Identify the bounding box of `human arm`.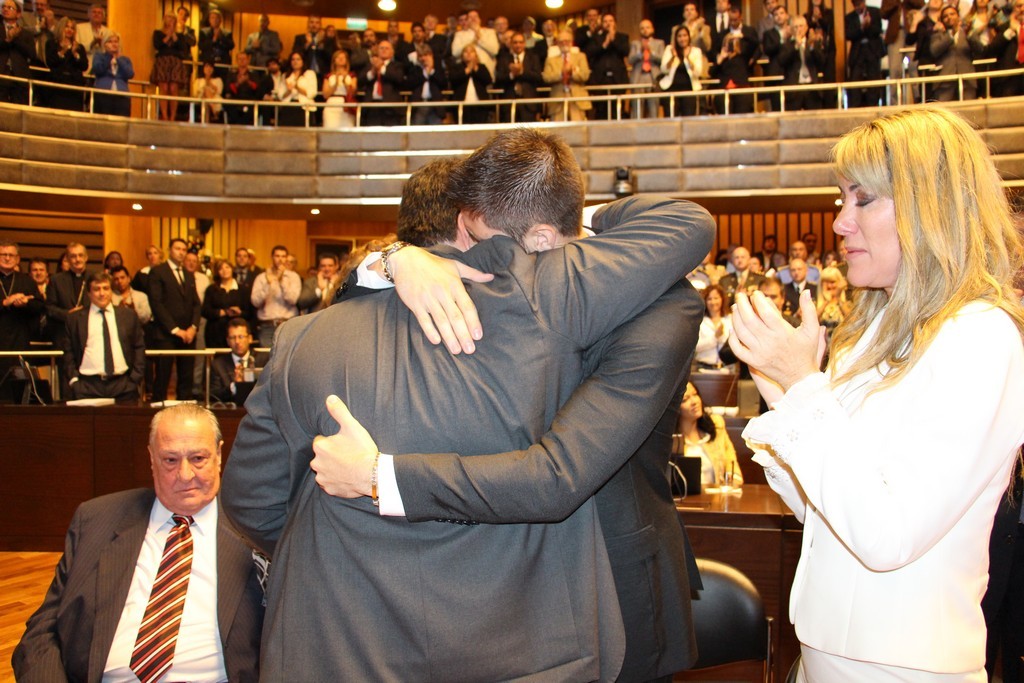
[left=402, top=52, right=428, bottom=86].
